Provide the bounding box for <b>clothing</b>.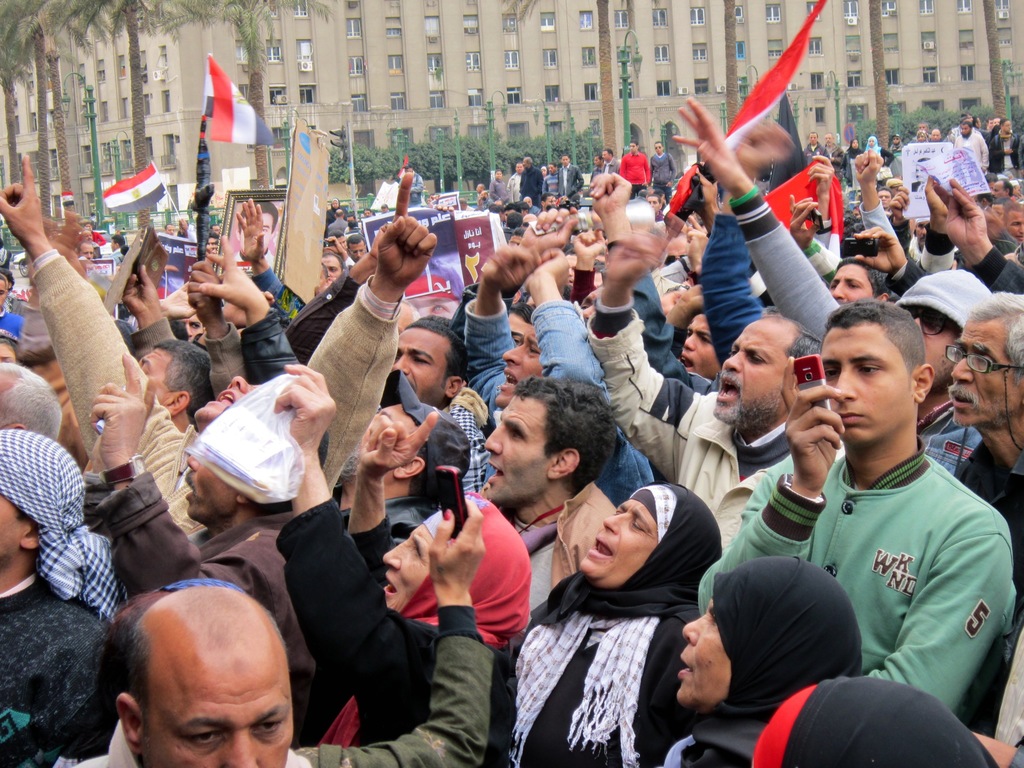
detection(397, 162, 423, 207).
